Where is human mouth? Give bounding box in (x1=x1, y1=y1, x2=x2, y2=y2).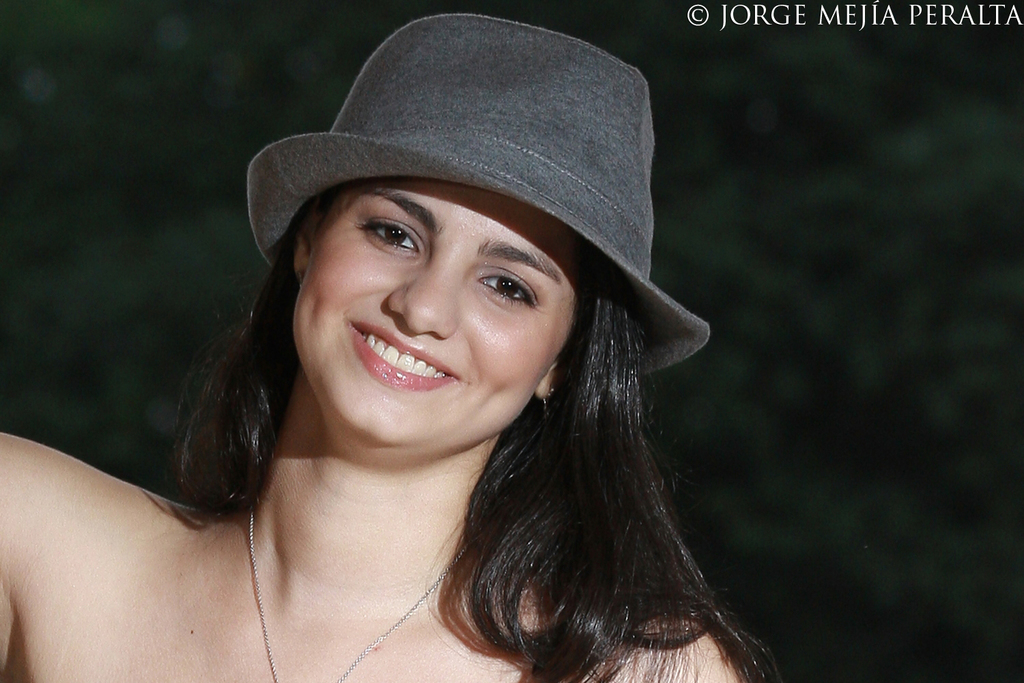
(x1=338, y1=337, x2=470, y2=400).
